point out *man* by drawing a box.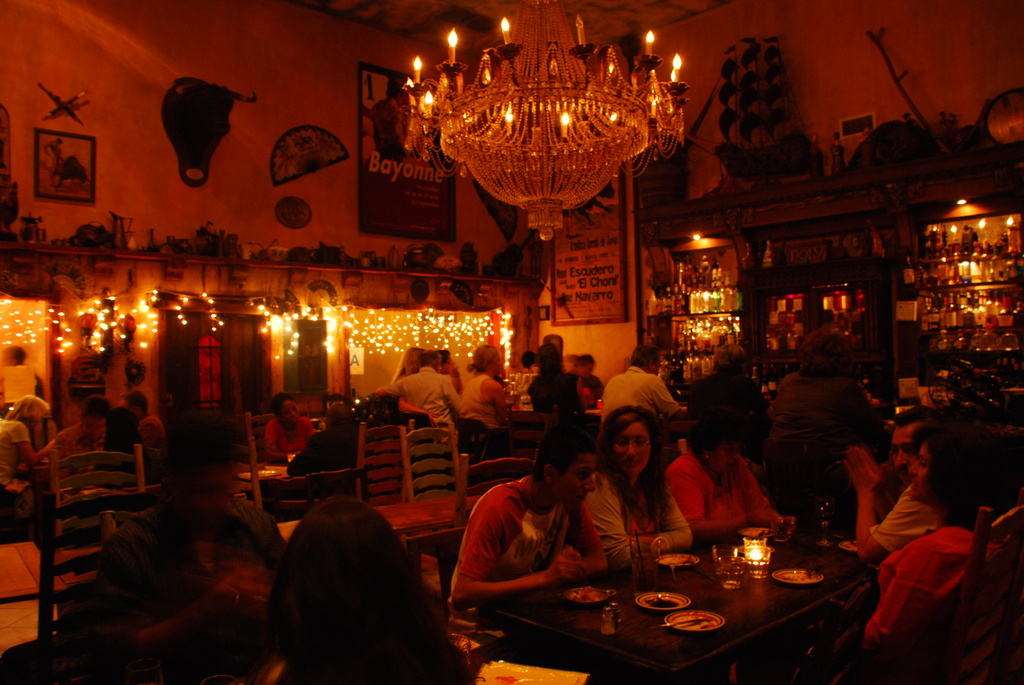
rect(842, 405, 947, 564).
